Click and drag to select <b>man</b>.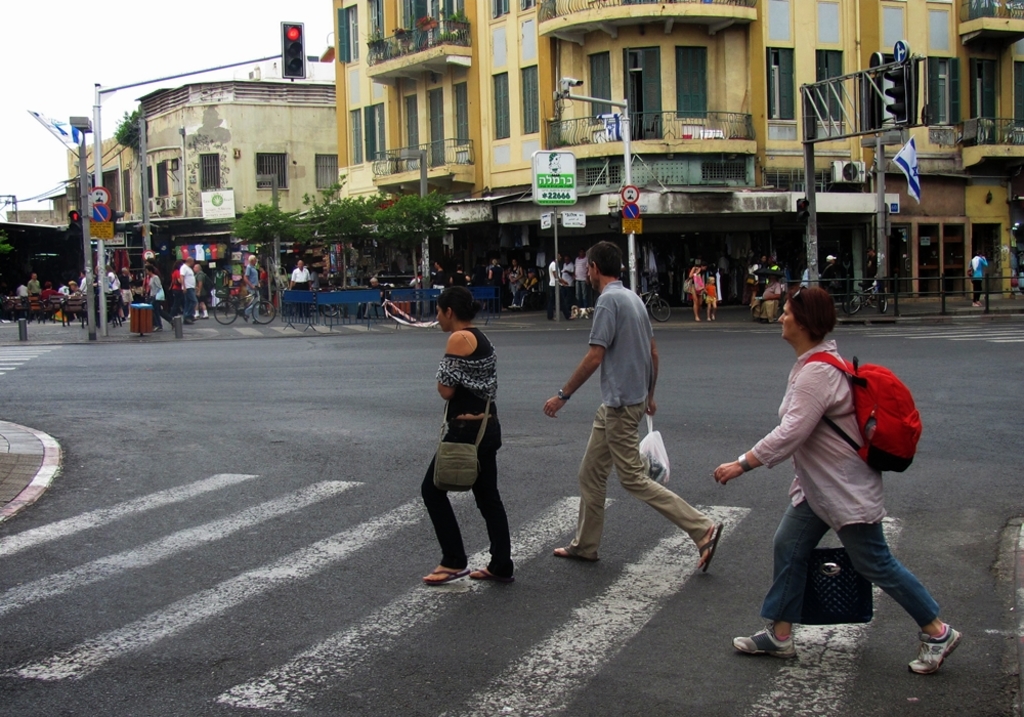
Selection: 180,257,197,323.
